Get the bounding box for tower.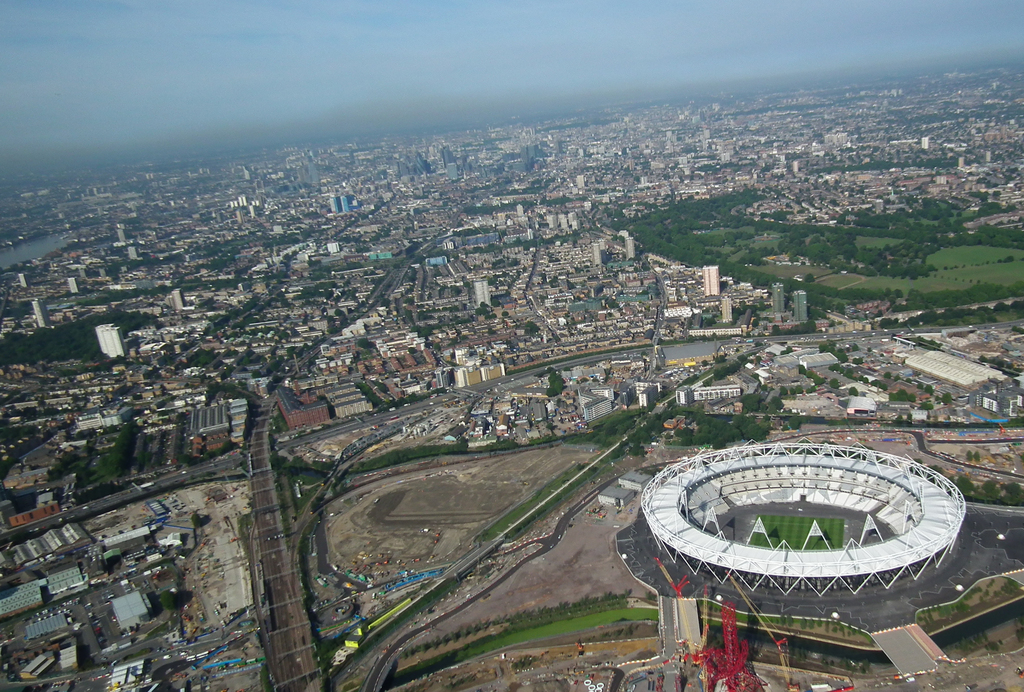
794 291 810 323.
